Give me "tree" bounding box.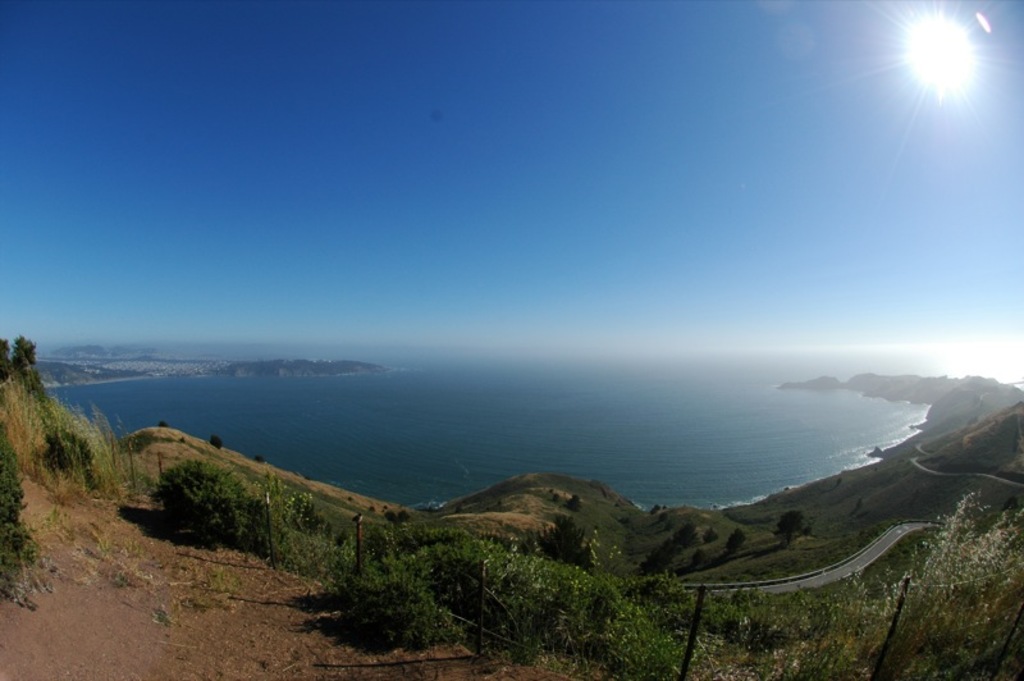
<bbox>669, 520, 699, 557</bbox>.
